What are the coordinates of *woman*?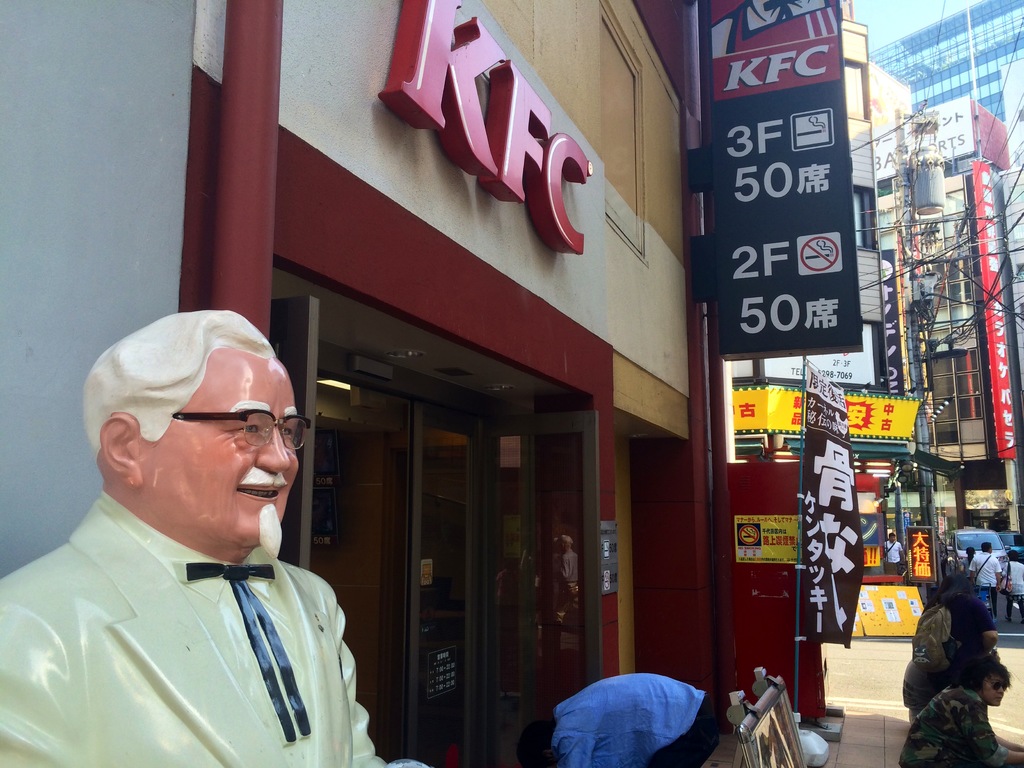
l=903, t=573, r=996, b=718.
